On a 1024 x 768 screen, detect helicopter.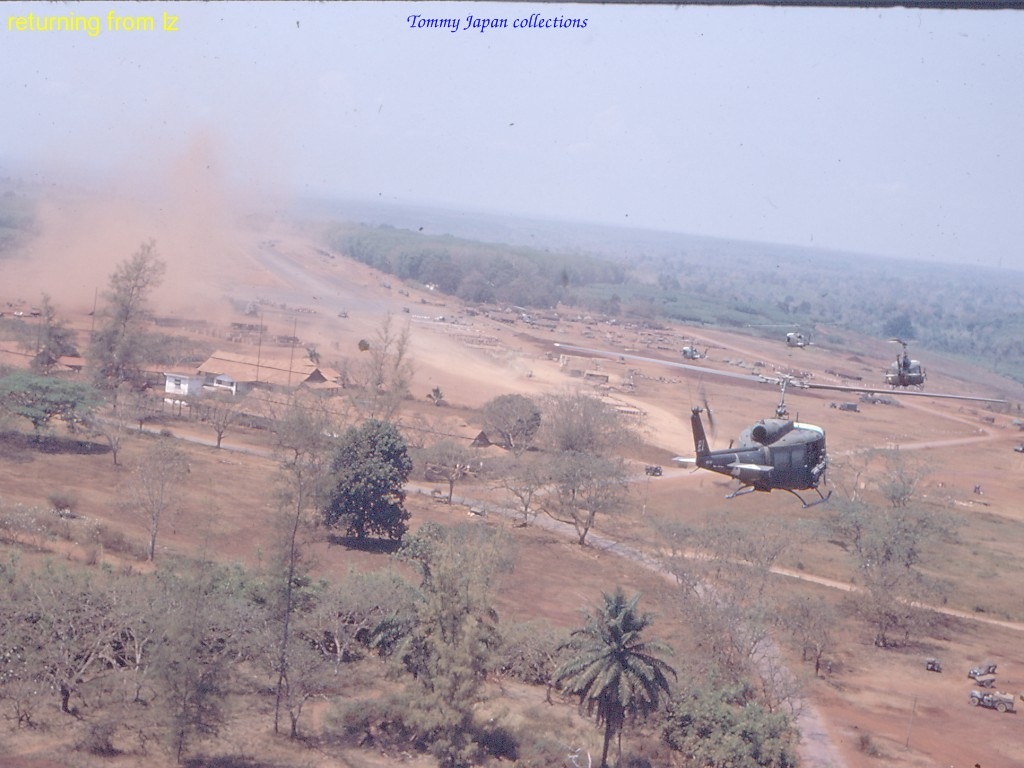
box=[845, 336, 966, 396].
